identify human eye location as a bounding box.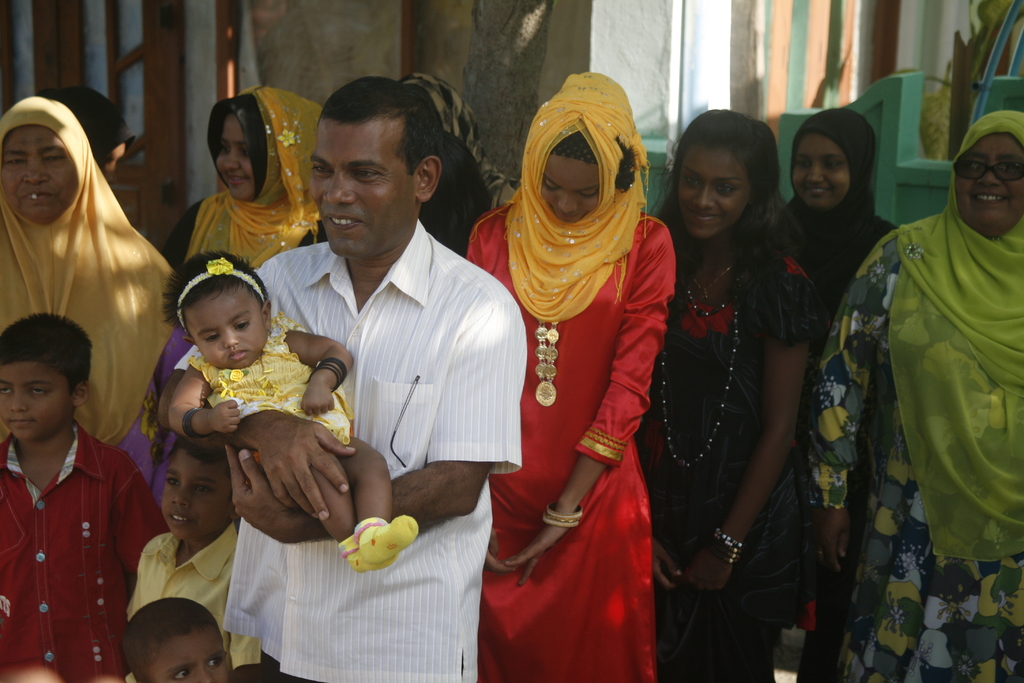
44 152 64 162.
